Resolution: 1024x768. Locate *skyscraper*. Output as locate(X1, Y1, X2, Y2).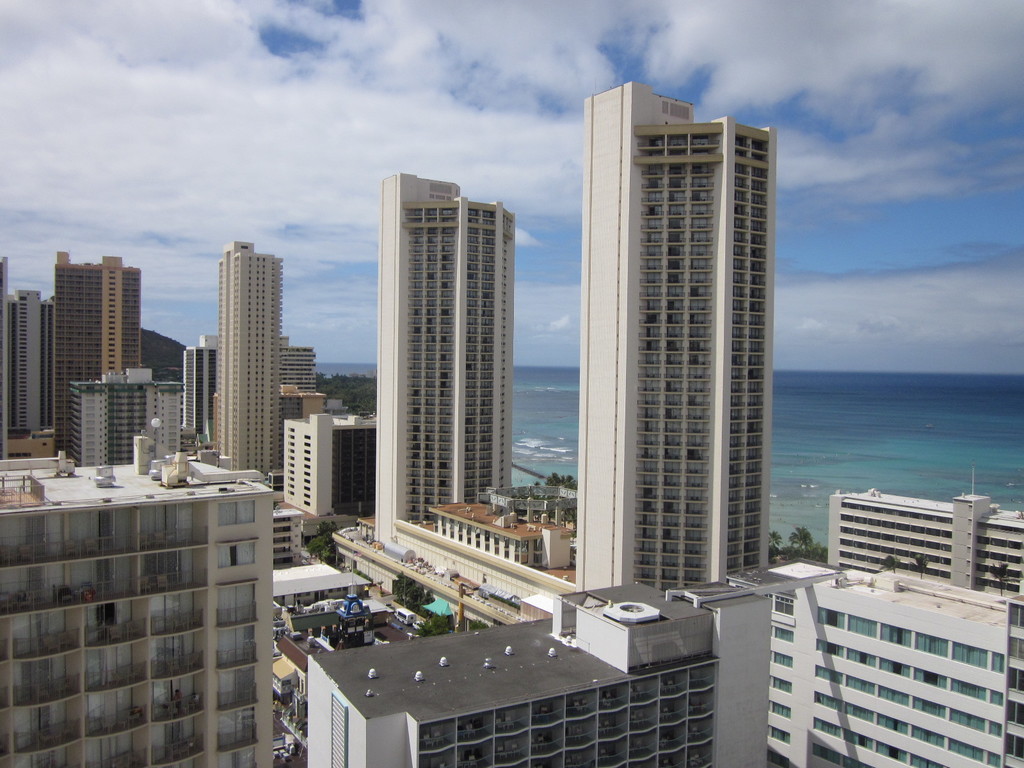
locate(556, 63, 802, 635).
